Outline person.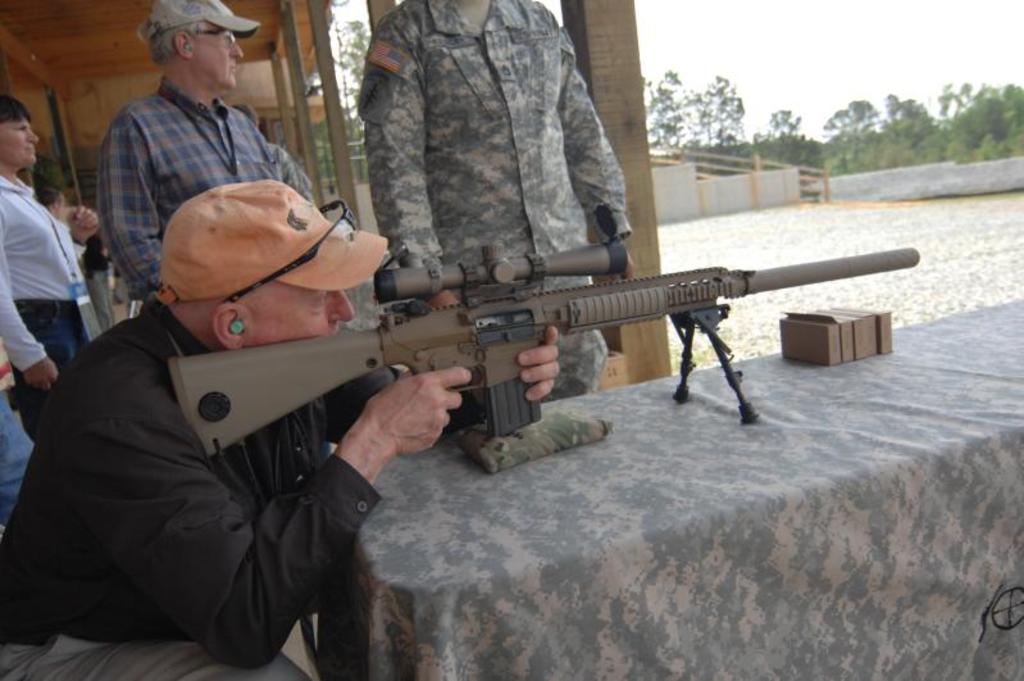
Outline: 0,381,27,560.
